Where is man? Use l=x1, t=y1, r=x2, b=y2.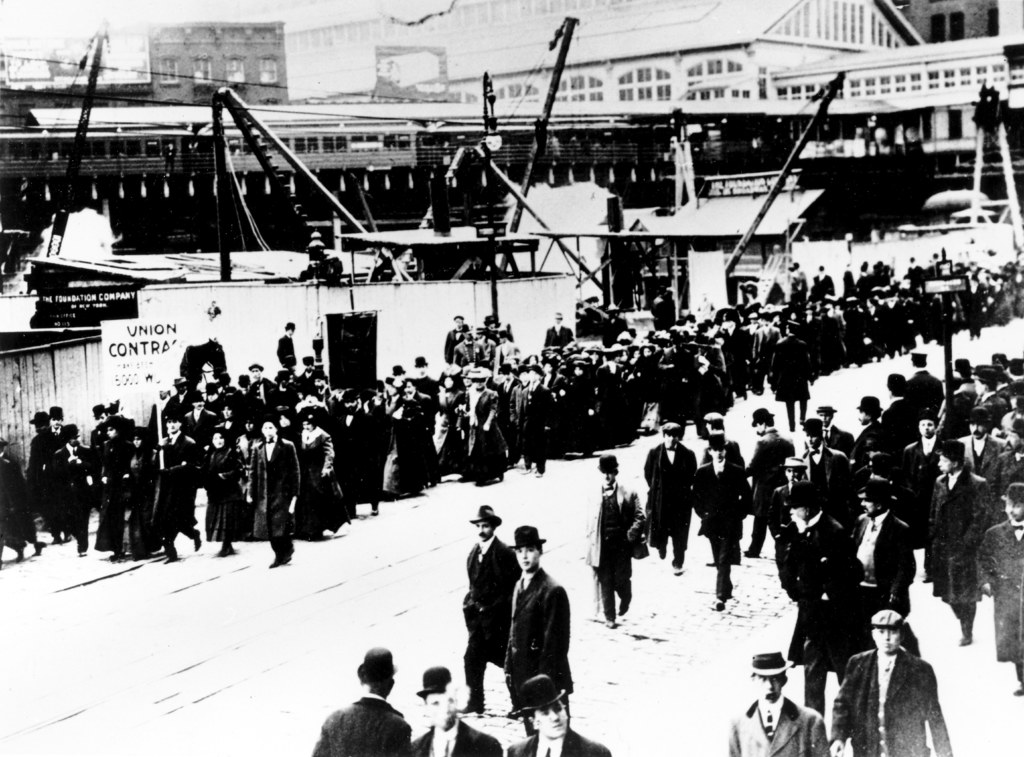
l=459, t=504, r=522, b=711.
